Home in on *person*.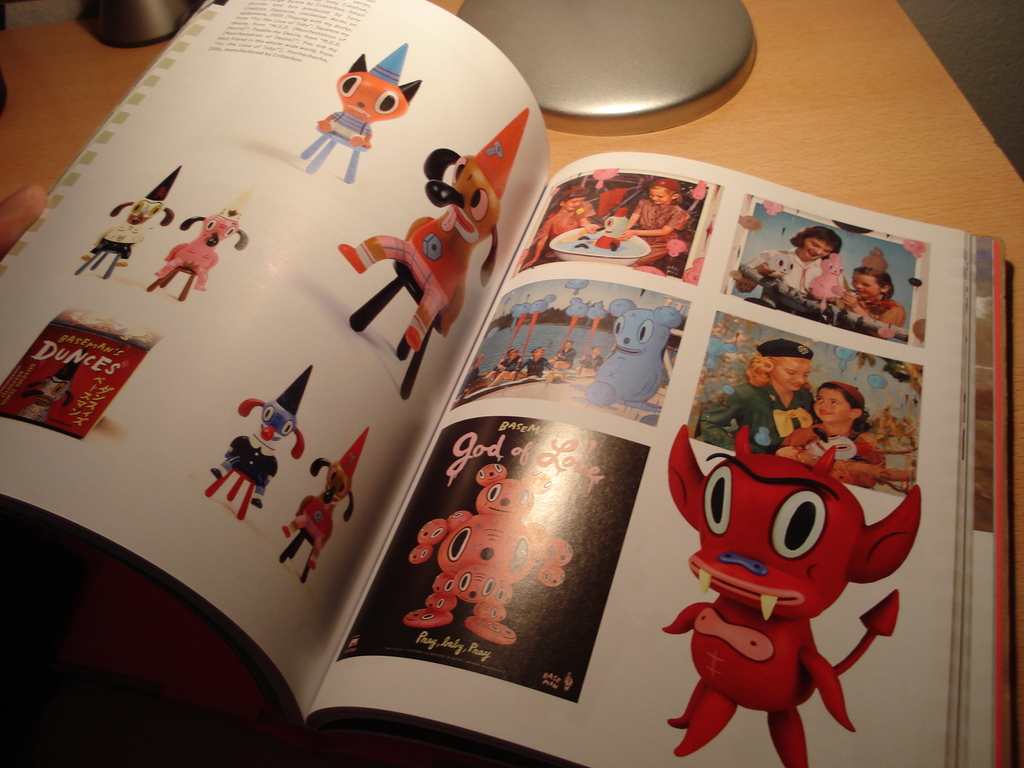
Homed in at [left=454, top=353, right=490, bottom=401].
